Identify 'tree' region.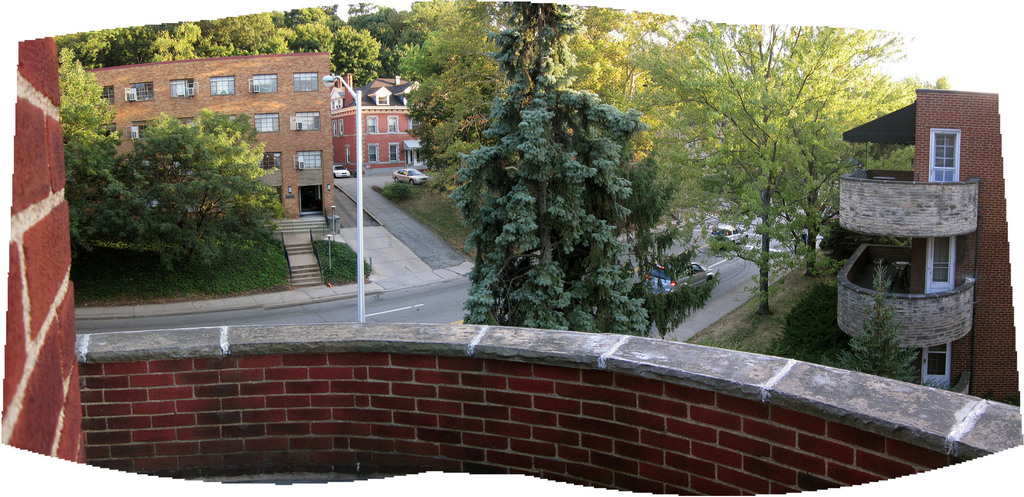
Region: crop(106, 108, 295, 271).
